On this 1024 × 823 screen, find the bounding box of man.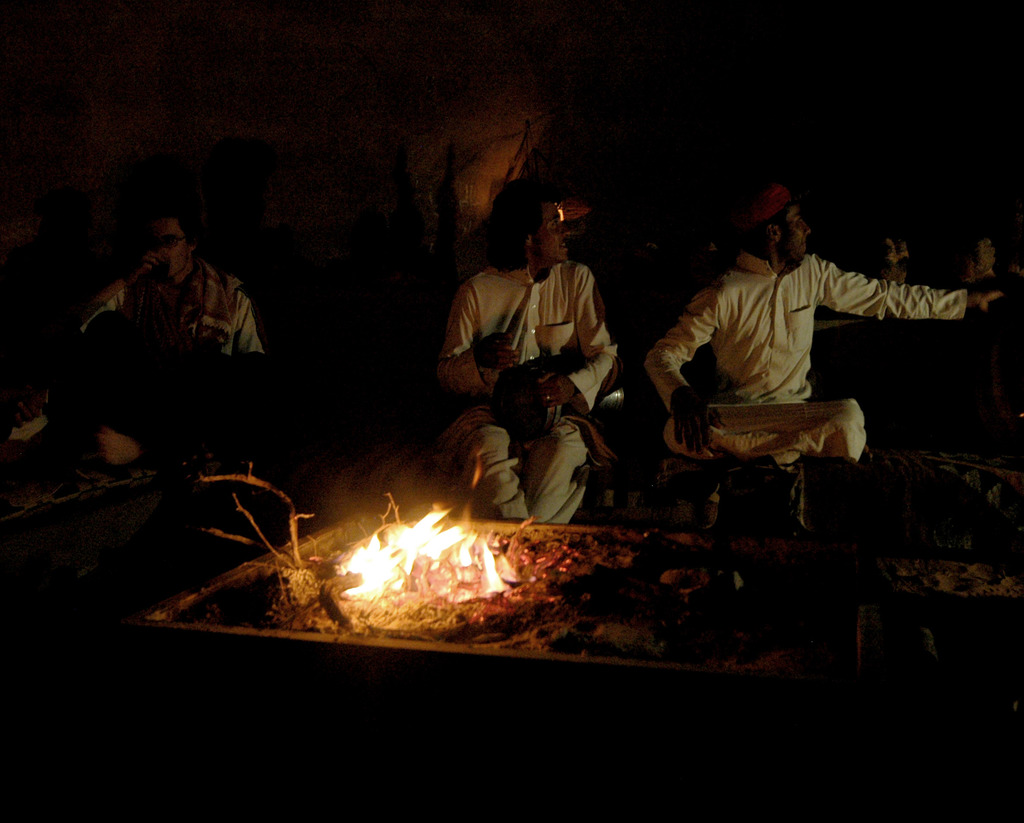
Bounding box: left=434, top=170, right=636, bottom=531.
